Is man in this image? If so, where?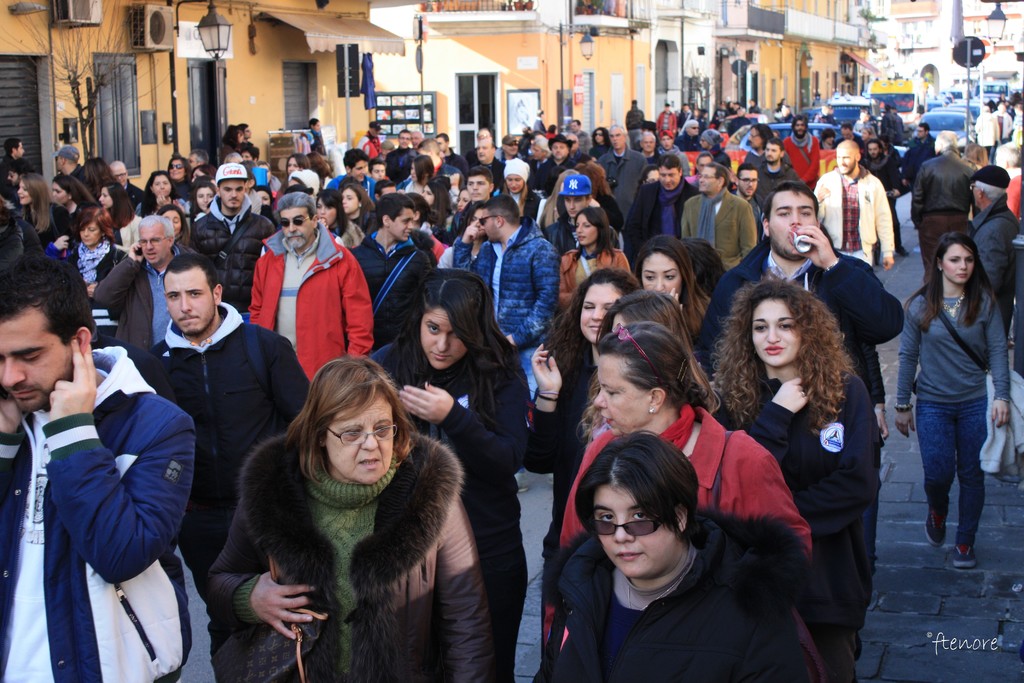
Yes, at Rect(119, 256, 281, 507).
